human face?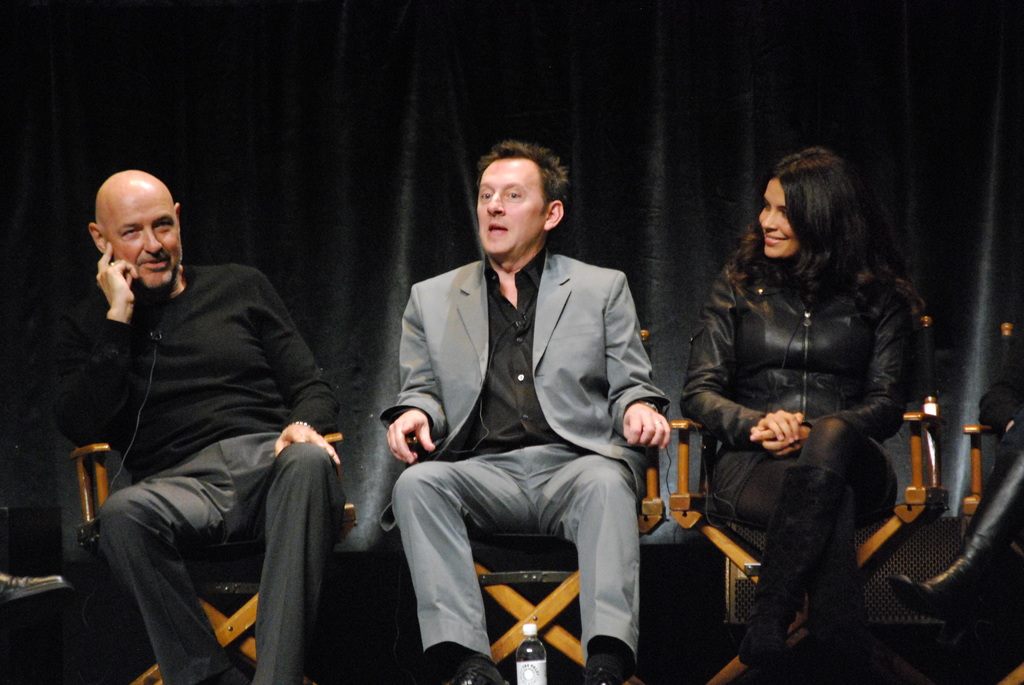
754:176:794:260
